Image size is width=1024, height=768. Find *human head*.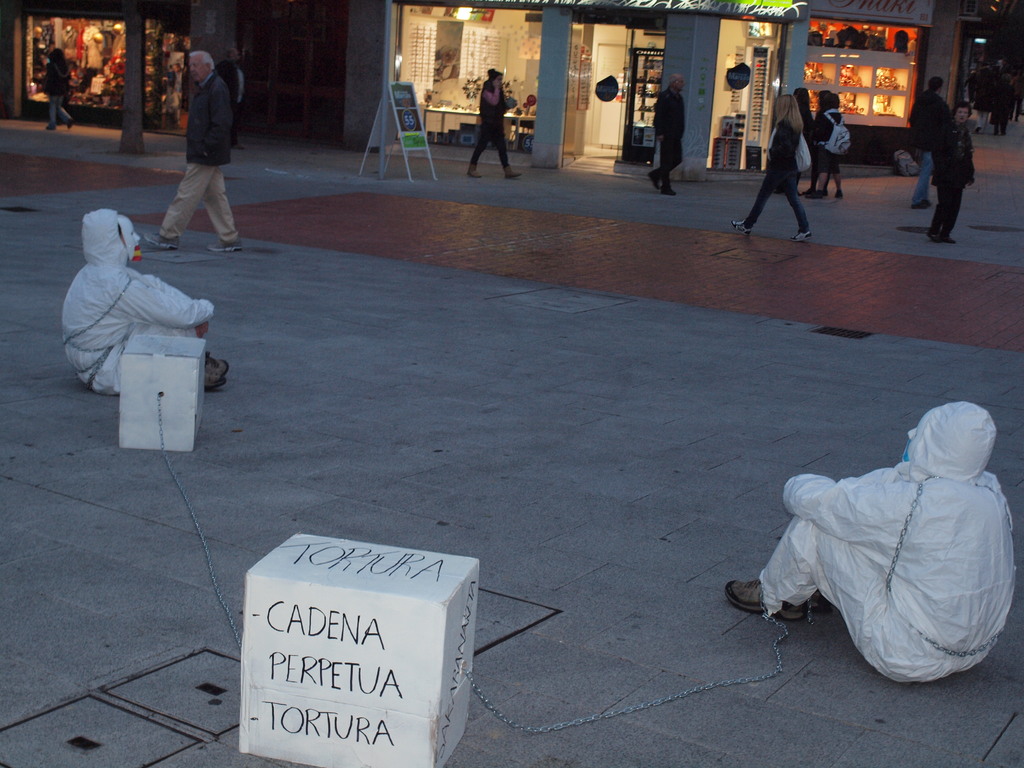
detection(927, 74, 943, 95).
